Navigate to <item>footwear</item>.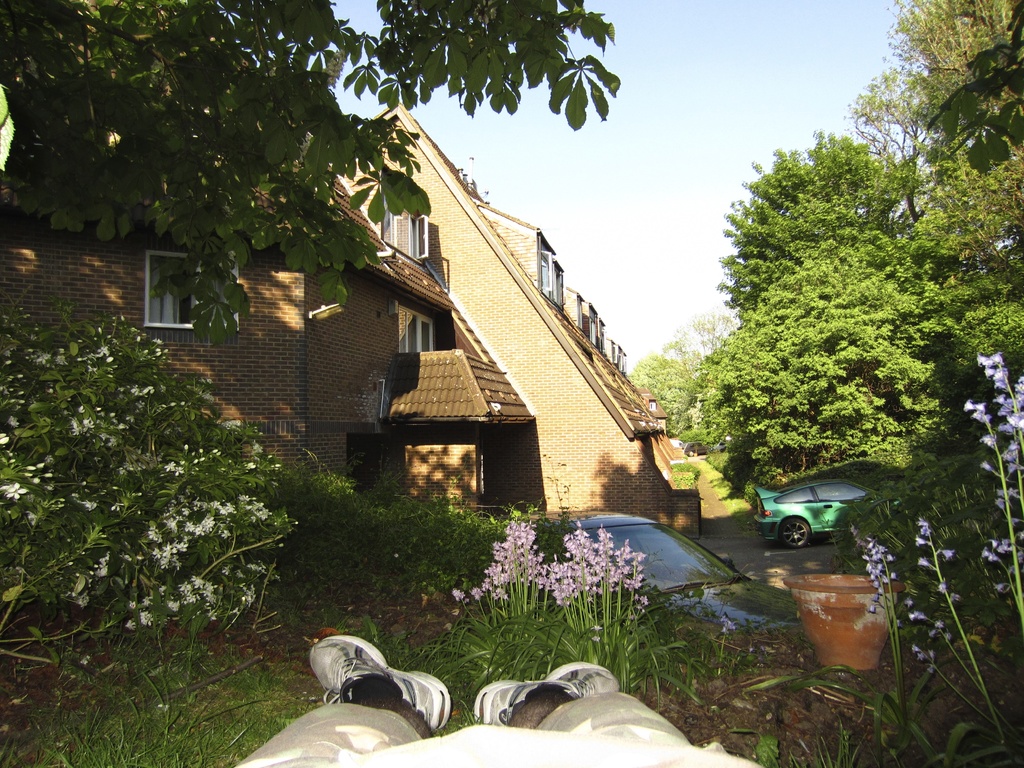
Navigation target: region(472, 659, 618, 725).
